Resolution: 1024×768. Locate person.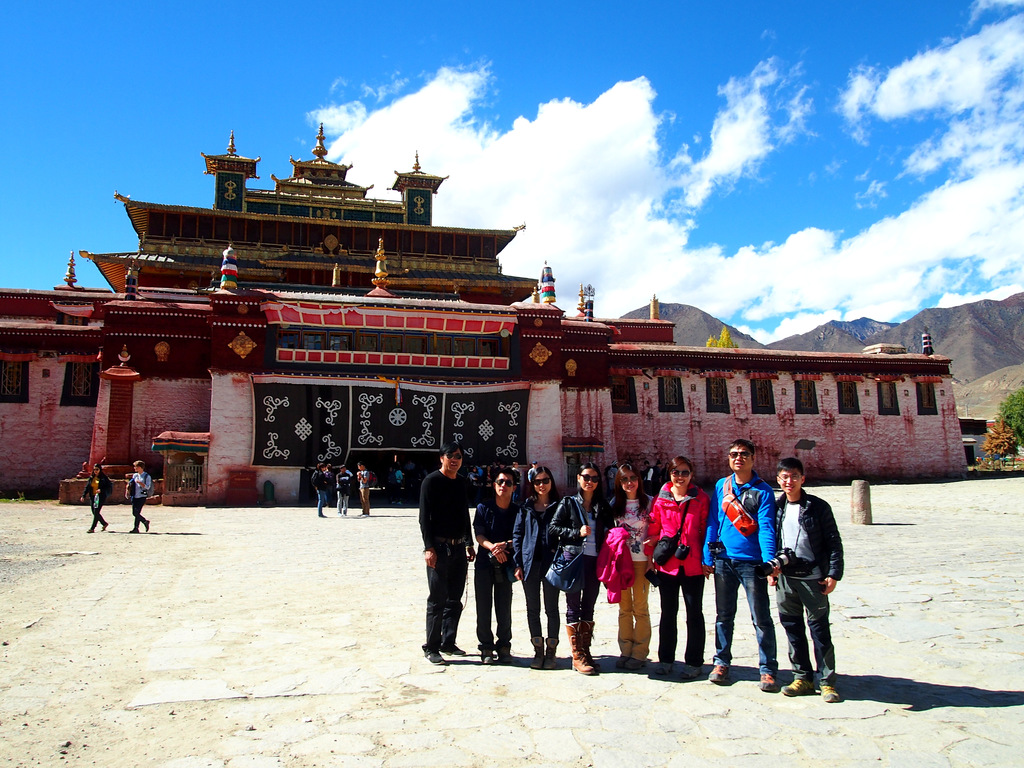
Rect(418, 449, 483, 669).
